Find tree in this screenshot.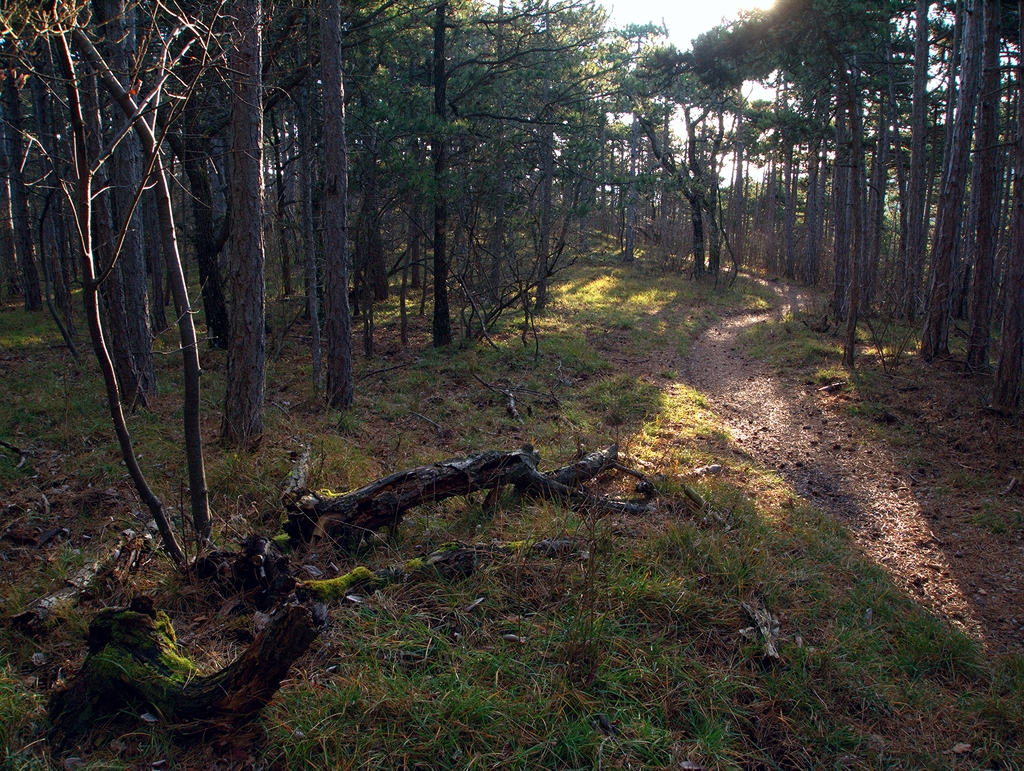
The bounding box for tree is [104, 38, 387, 545].
